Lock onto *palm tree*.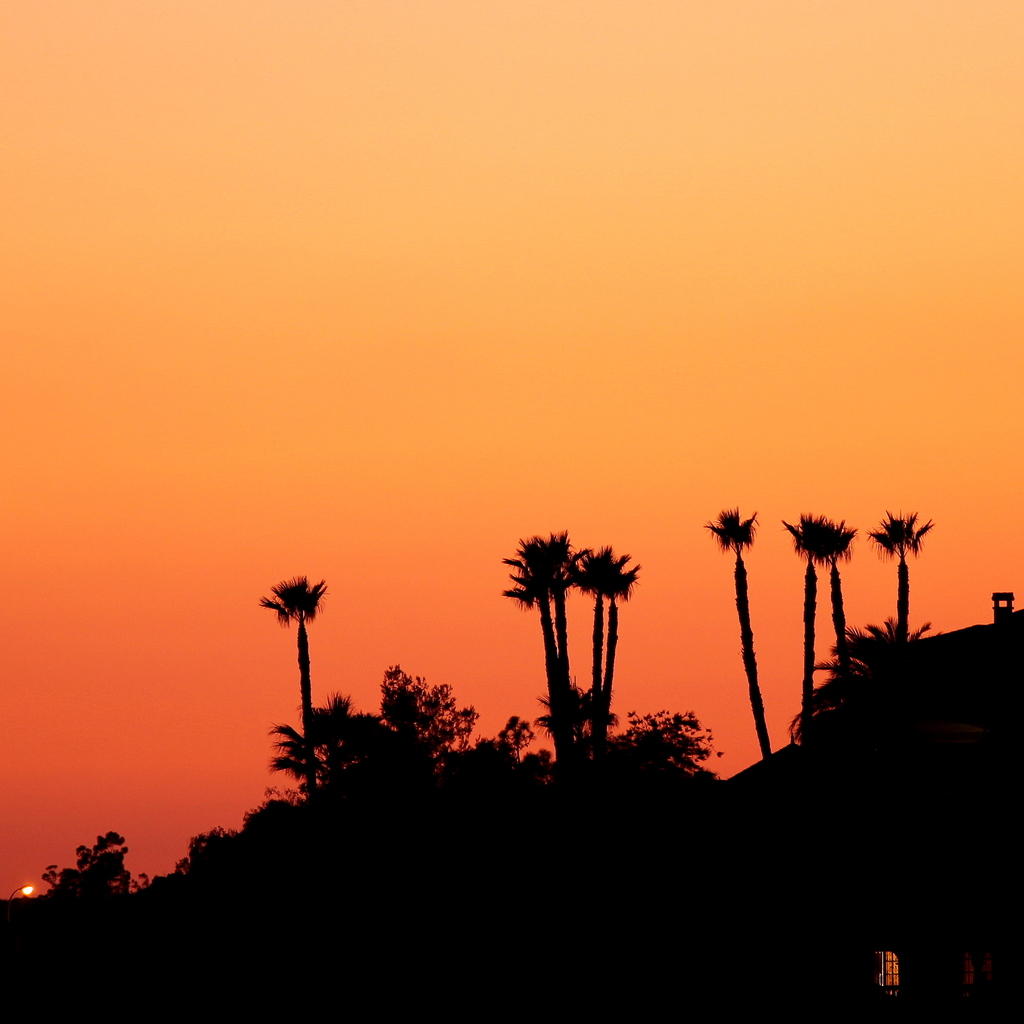
Locked: bbox(513, 524, 580, 772).
